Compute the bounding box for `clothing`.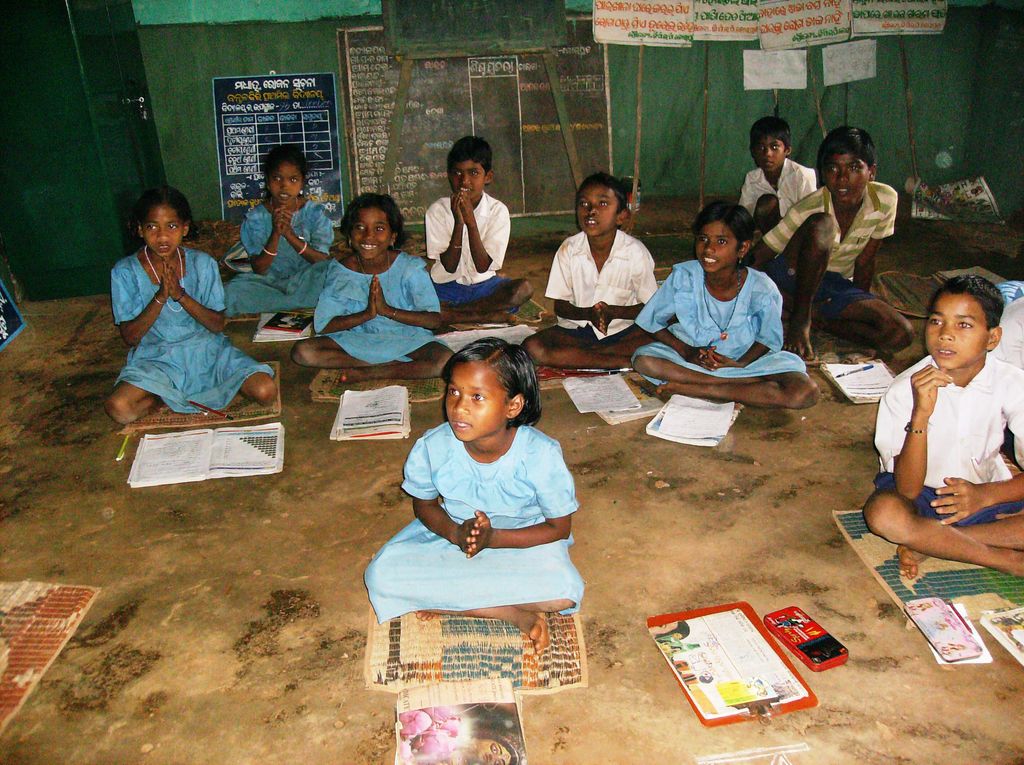
<region>108, 244, 277, 417</region>.
